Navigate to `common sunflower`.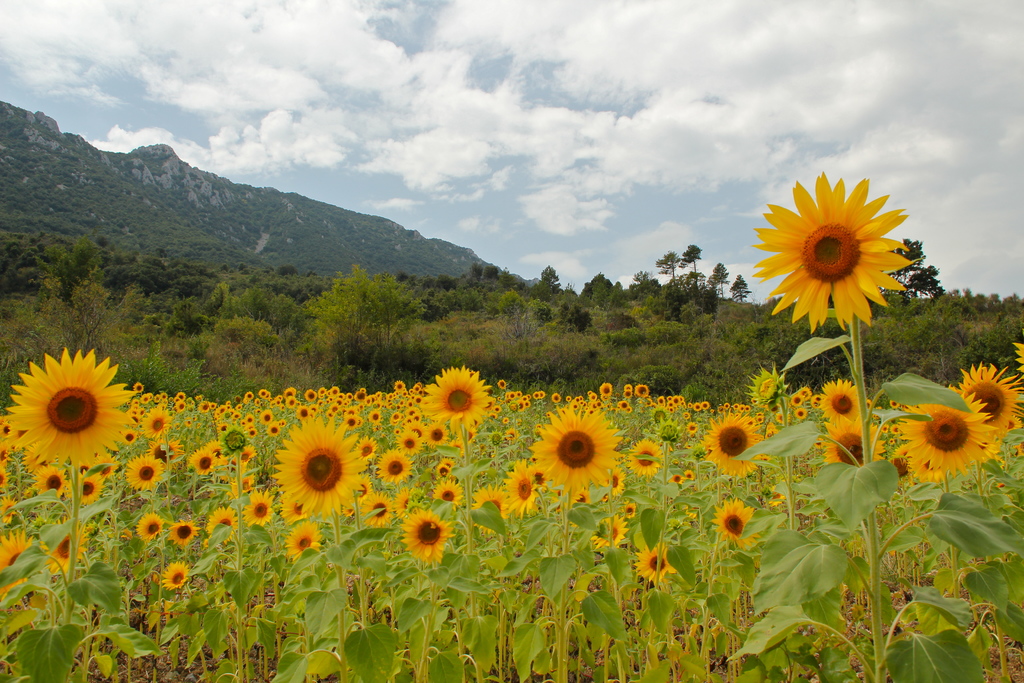
Navigation target: BBox(957, 363, 1023, 434).
